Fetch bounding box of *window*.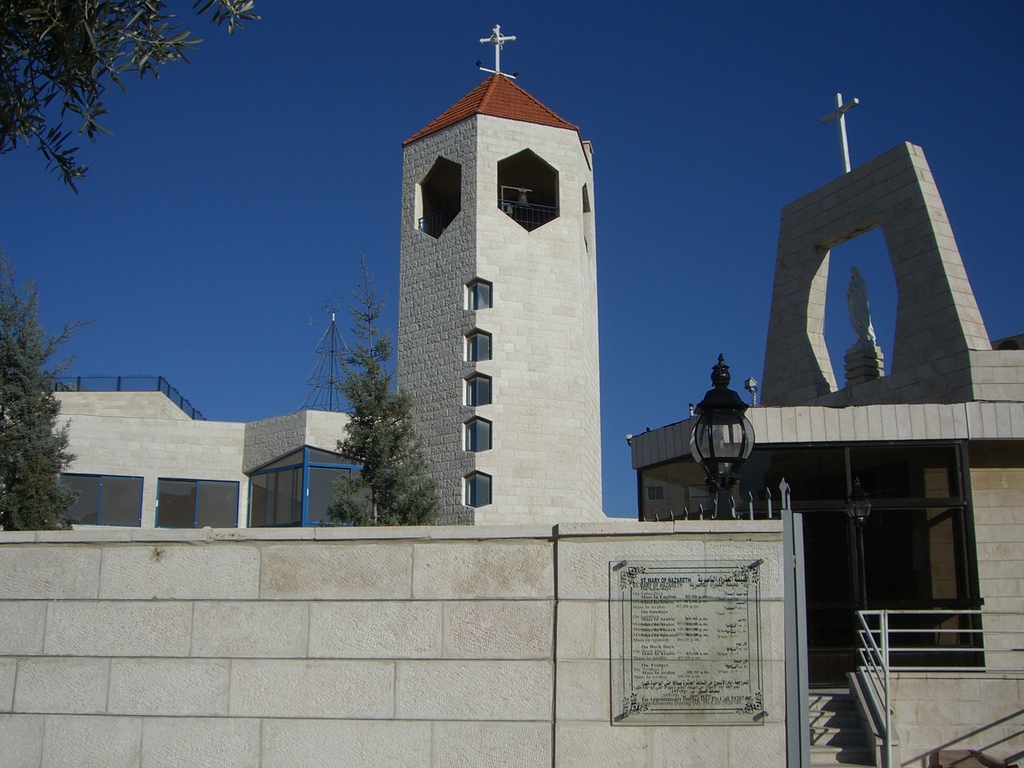
Bbox: pyautogui.locateOnScreen(246, 463, 301, 527).
